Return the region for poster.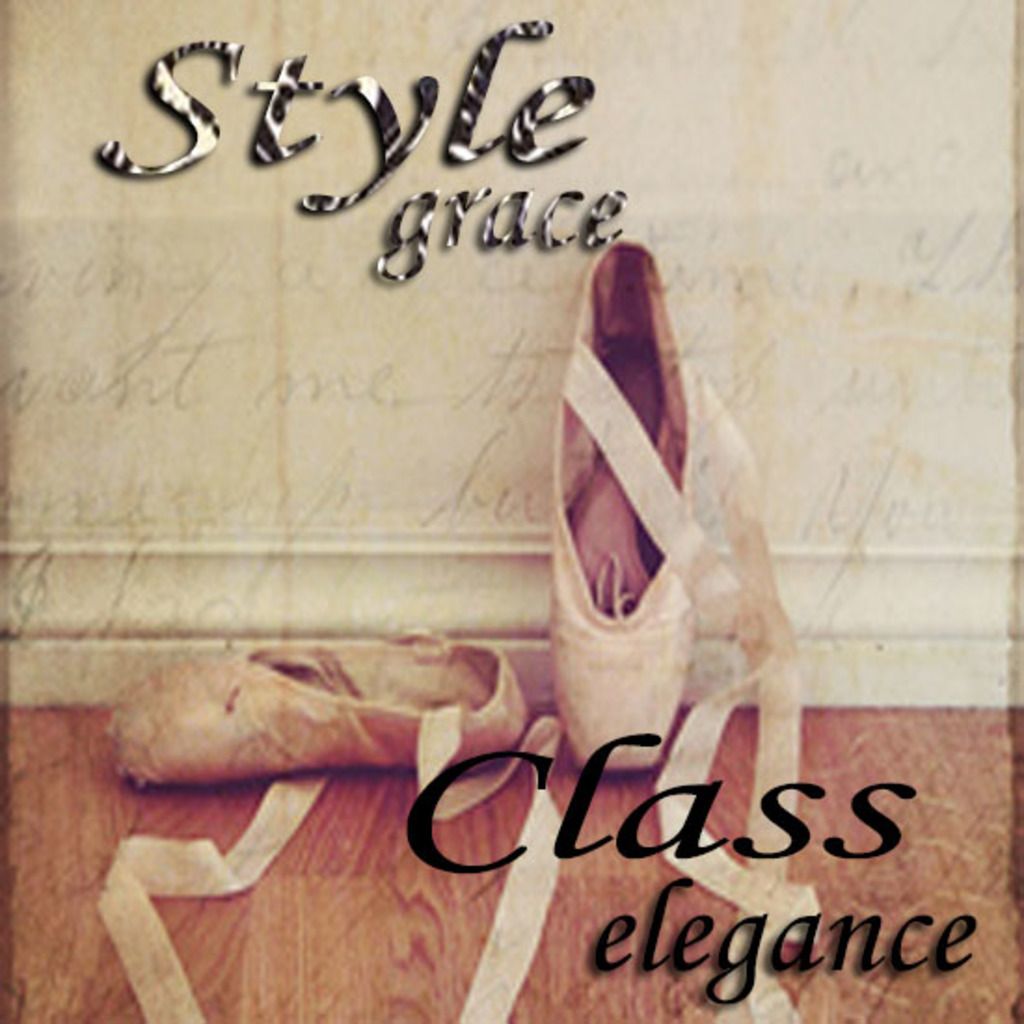
0:0:1022:1020.
